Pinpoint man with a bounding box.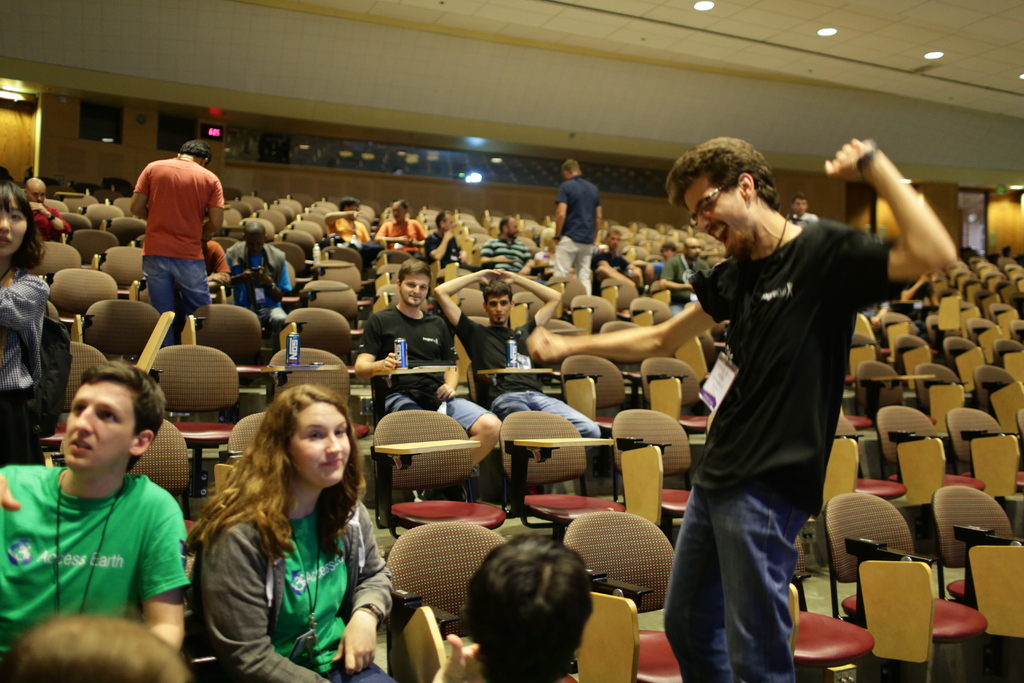
box(650, 244, 678, 279).
